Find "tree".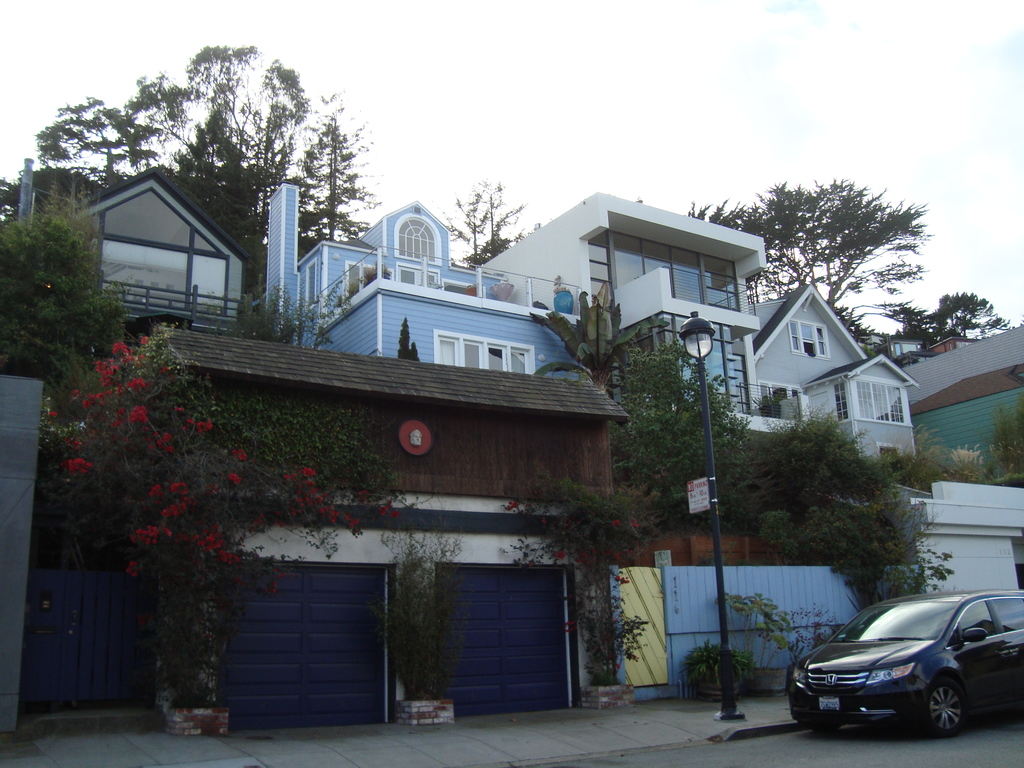
box(444, 175, 529, 267).
